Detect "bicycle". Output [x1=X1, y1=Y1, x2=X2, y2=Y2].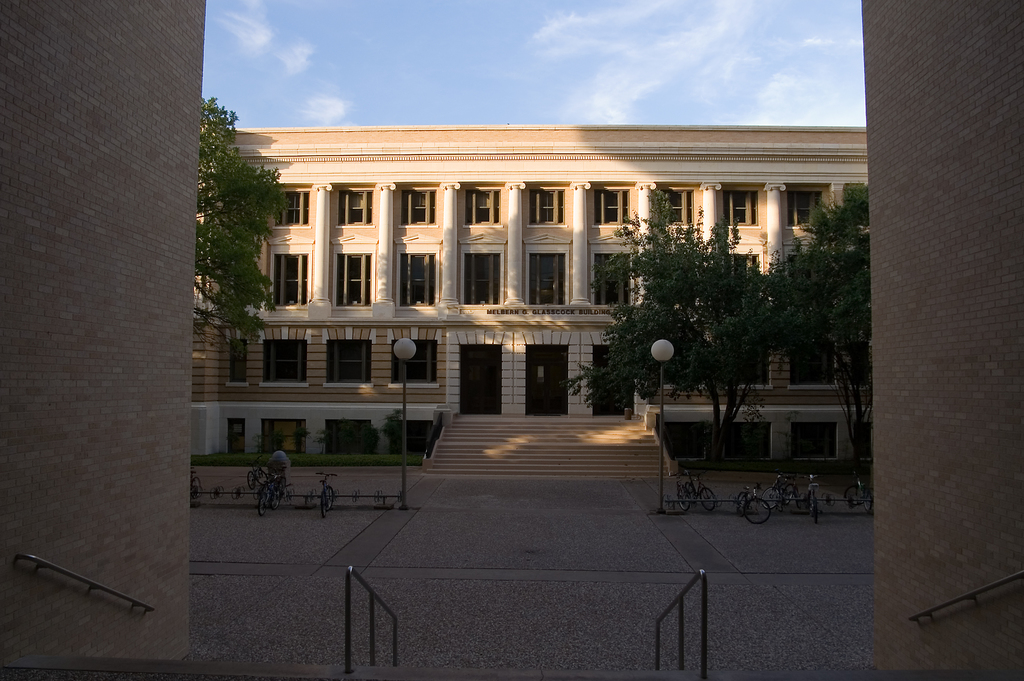
[x1=262, y1=477, x2=276, y2=516].
